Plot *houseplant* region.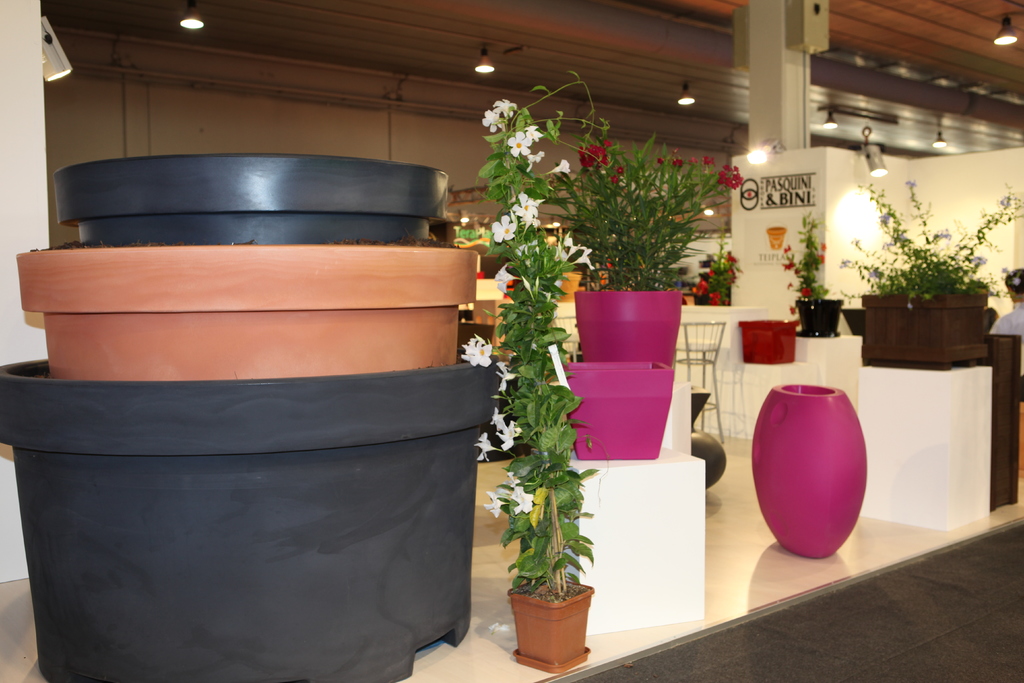
Plotted at box=[780, 208, 840, 341].
